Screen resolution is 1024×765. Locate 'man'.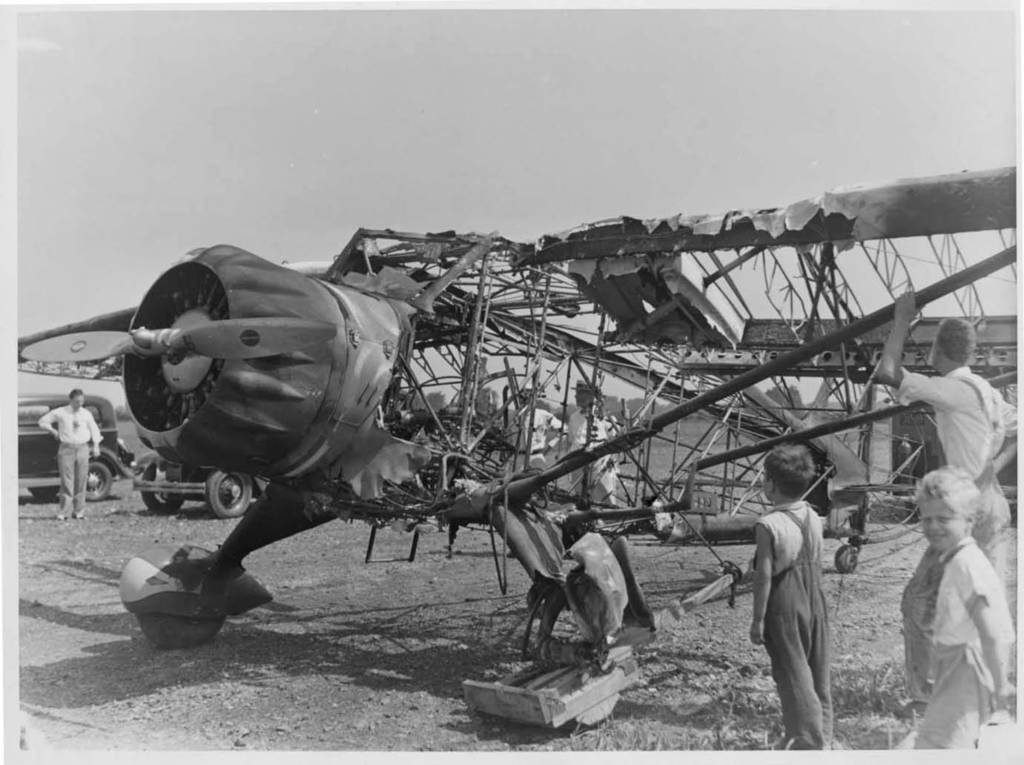
crop(868, 286, 1023, 715).
